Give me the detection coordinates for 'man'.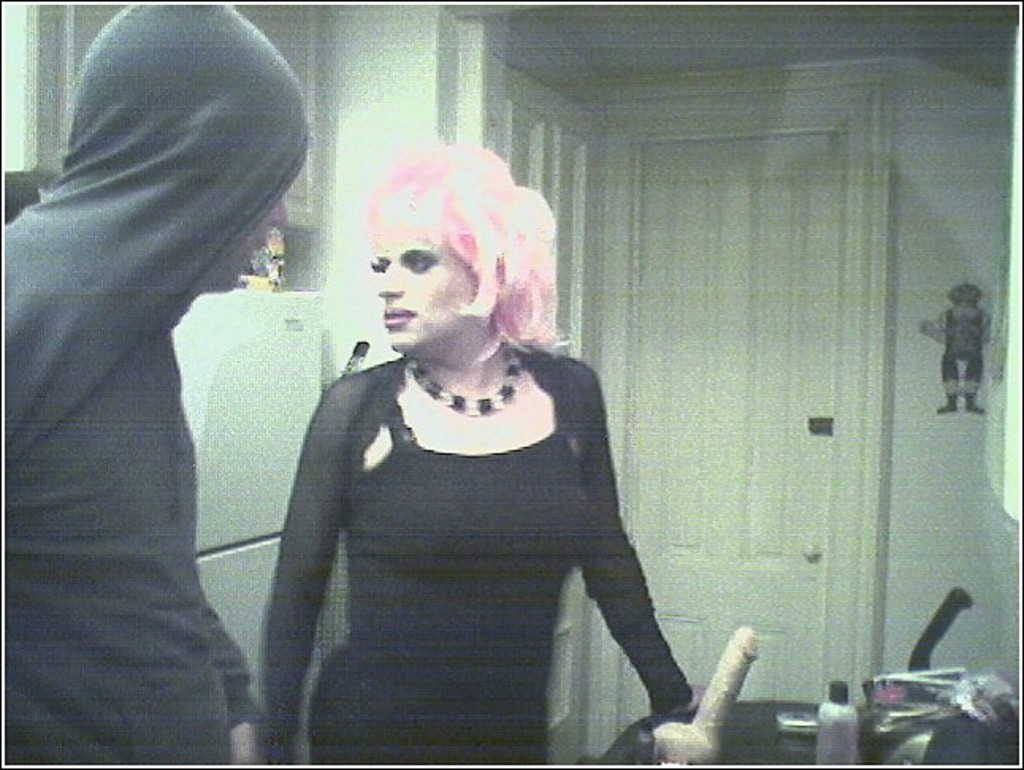
left=0, top=0, right=309, bottom=768.
